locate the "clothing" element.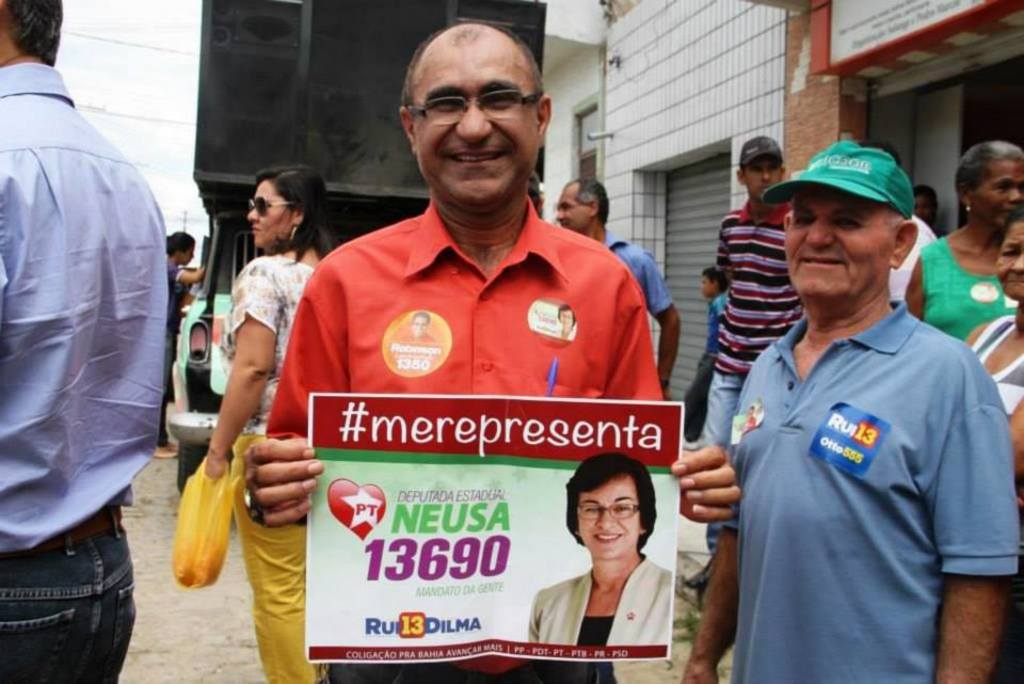
Element bbox: (left=268, top=200, right=654, bottom=436).
